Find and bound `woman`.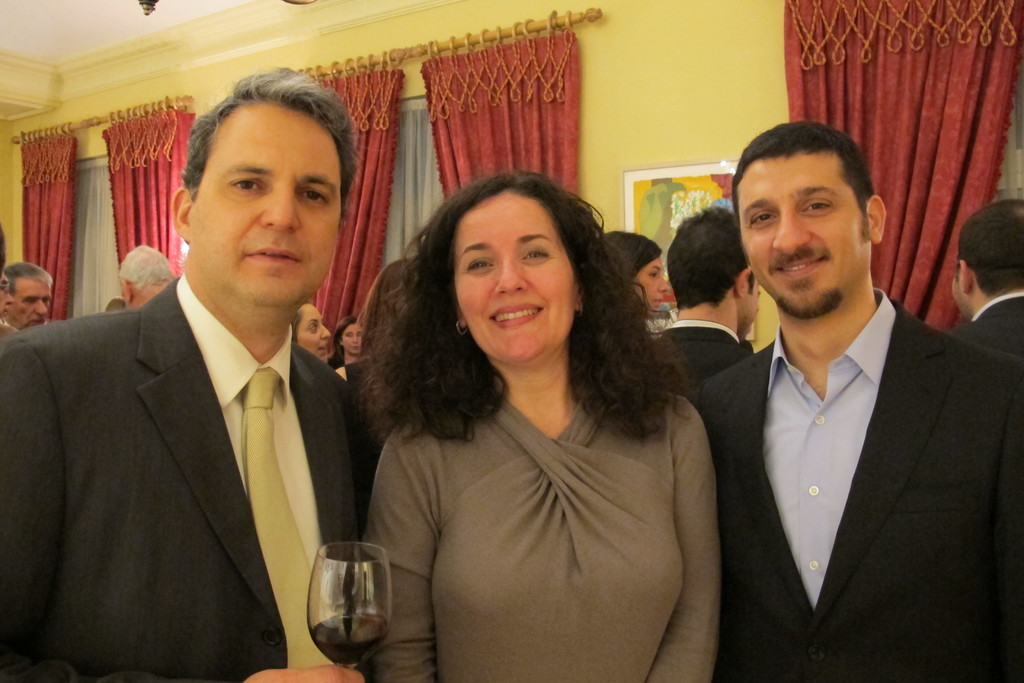
Bound: box=[330, 315, 363, 366].
